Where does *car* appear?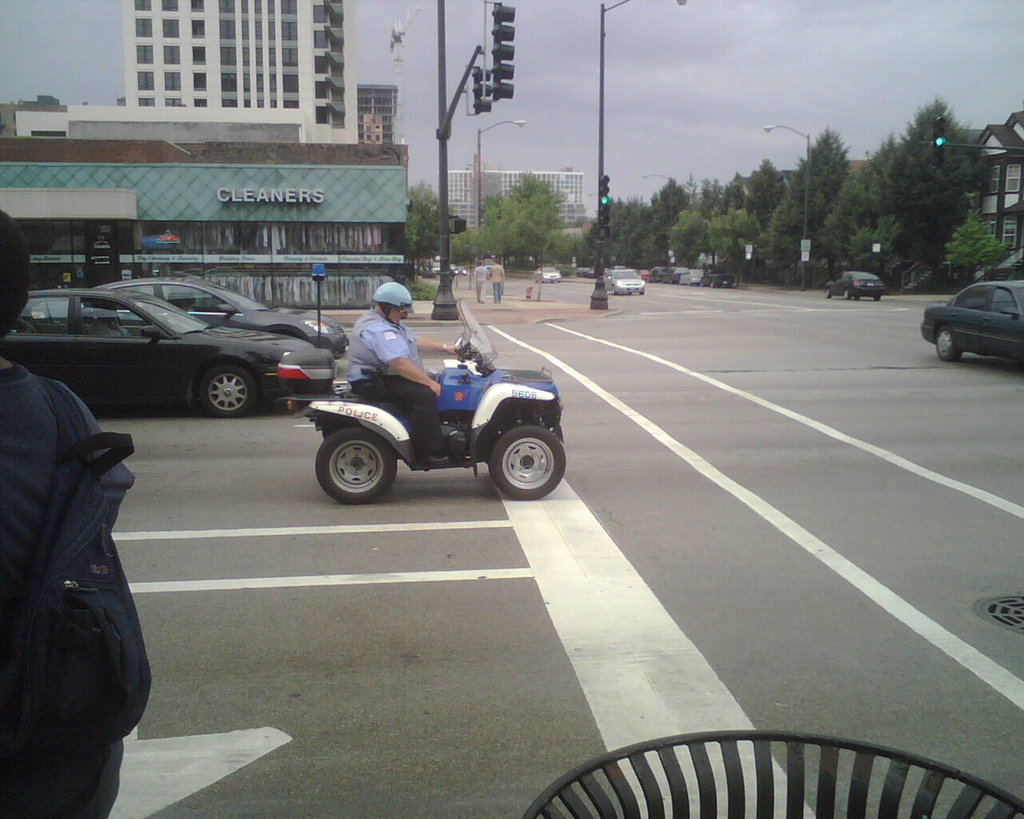
Appears at BBox(90, 276, 351, 357).
